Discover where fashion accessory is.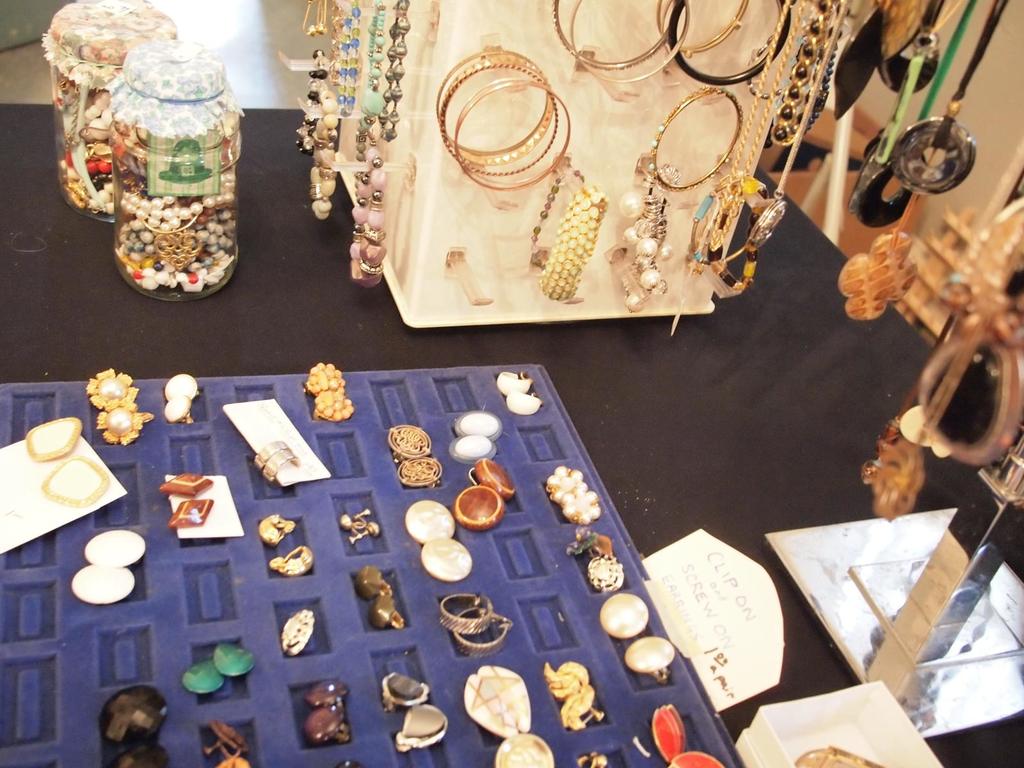
Discovered at <bbox>111, 114, 237, 294</bbox>.
